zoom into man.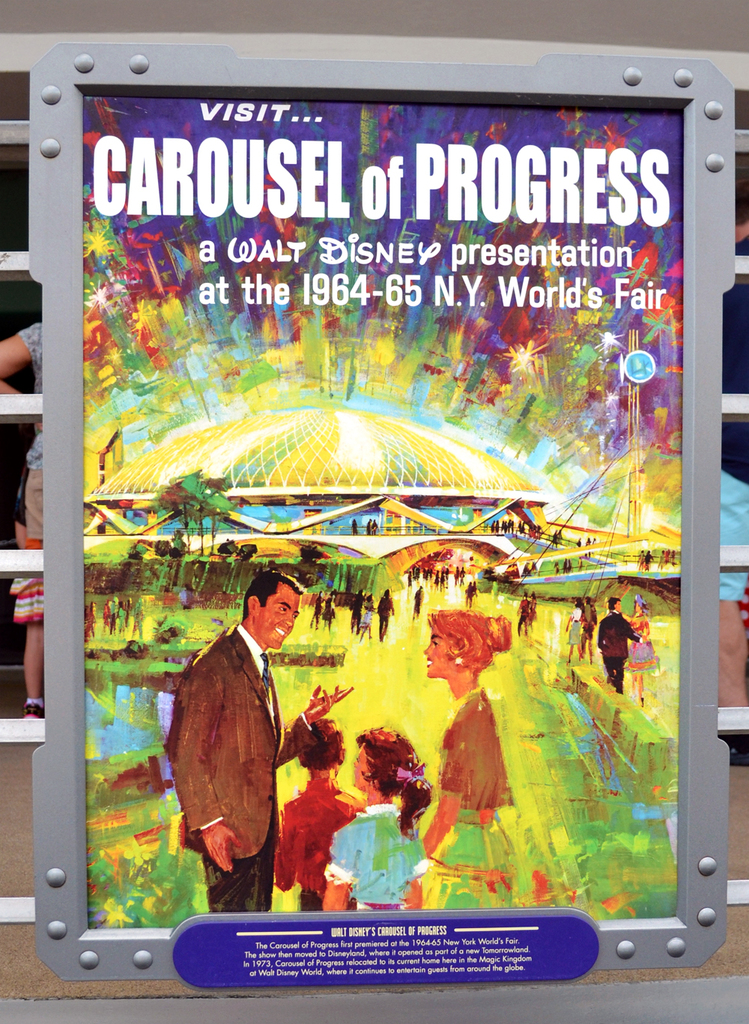
Zoom target: BBox(595, 596, 644, 694).
